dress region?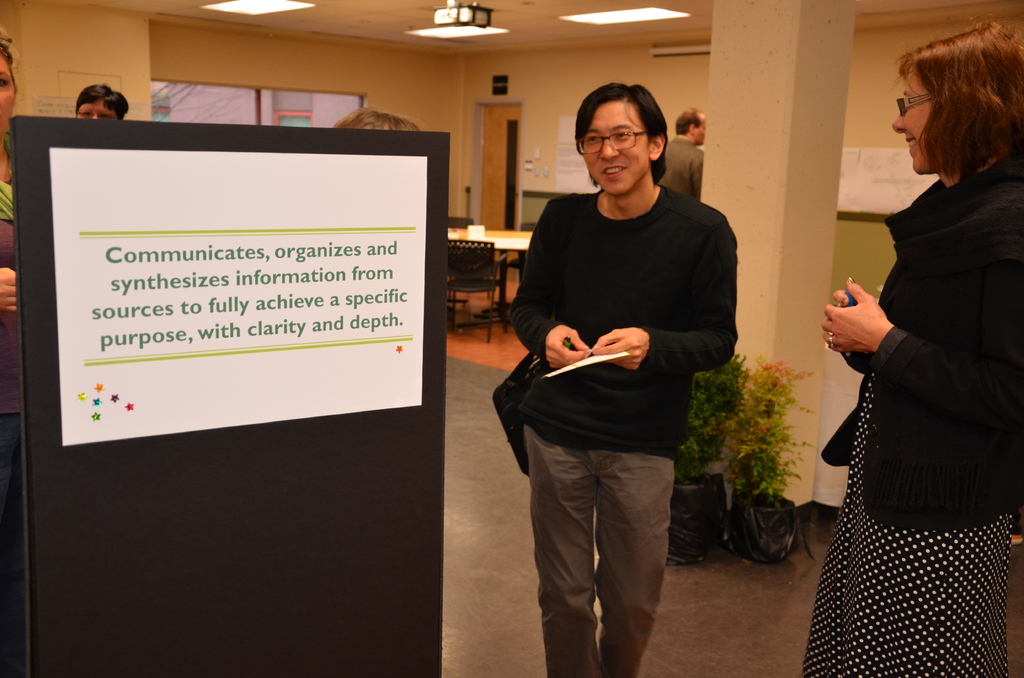
[left=797, top=365, right=1014, bottom=677]
